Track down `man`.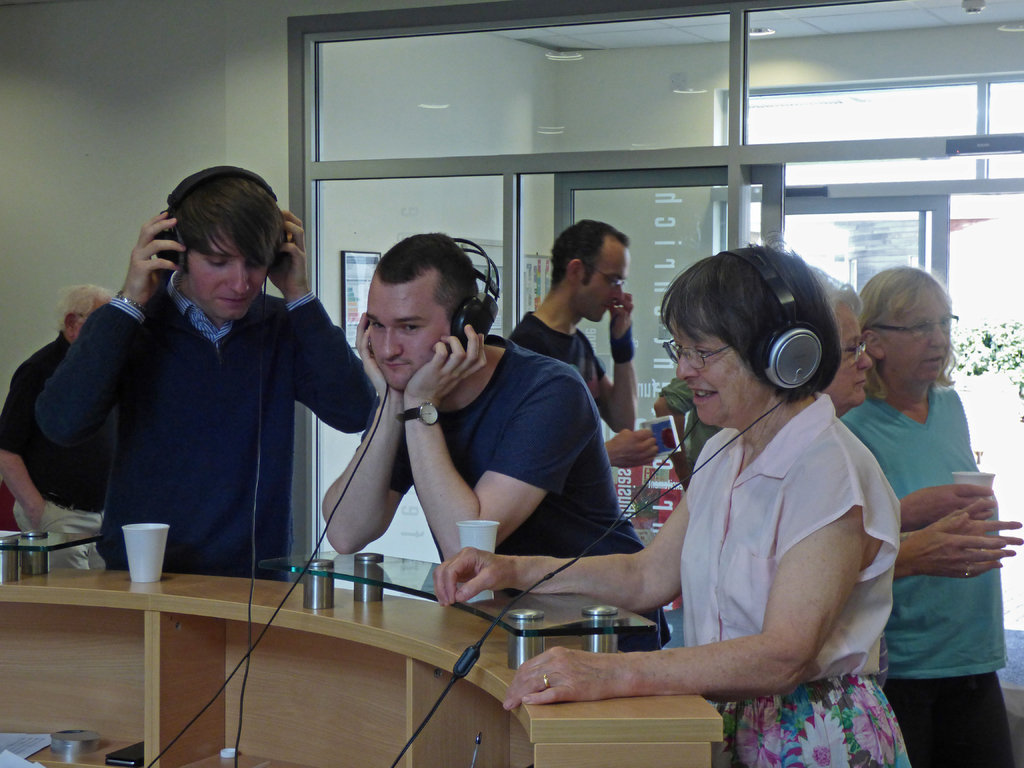
Tracked to box=[28, 170, 371, 588].
